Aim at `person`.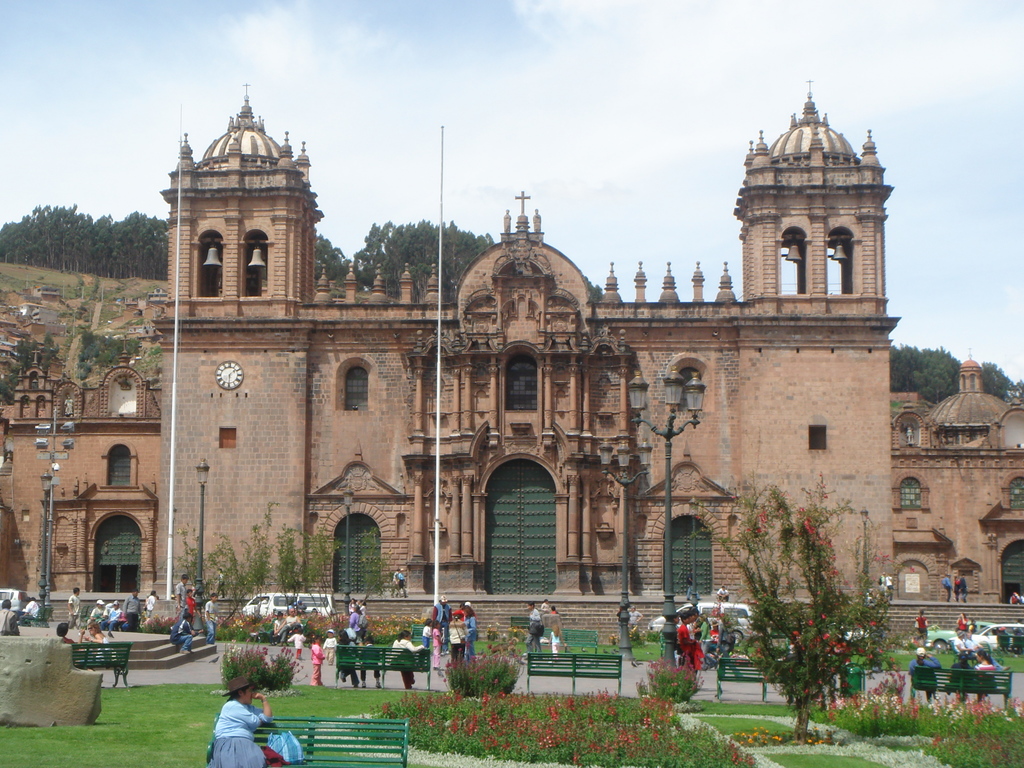
Aimed at {"x1": 204, "y1": 596, "x2": 220, "y2": 644}.
